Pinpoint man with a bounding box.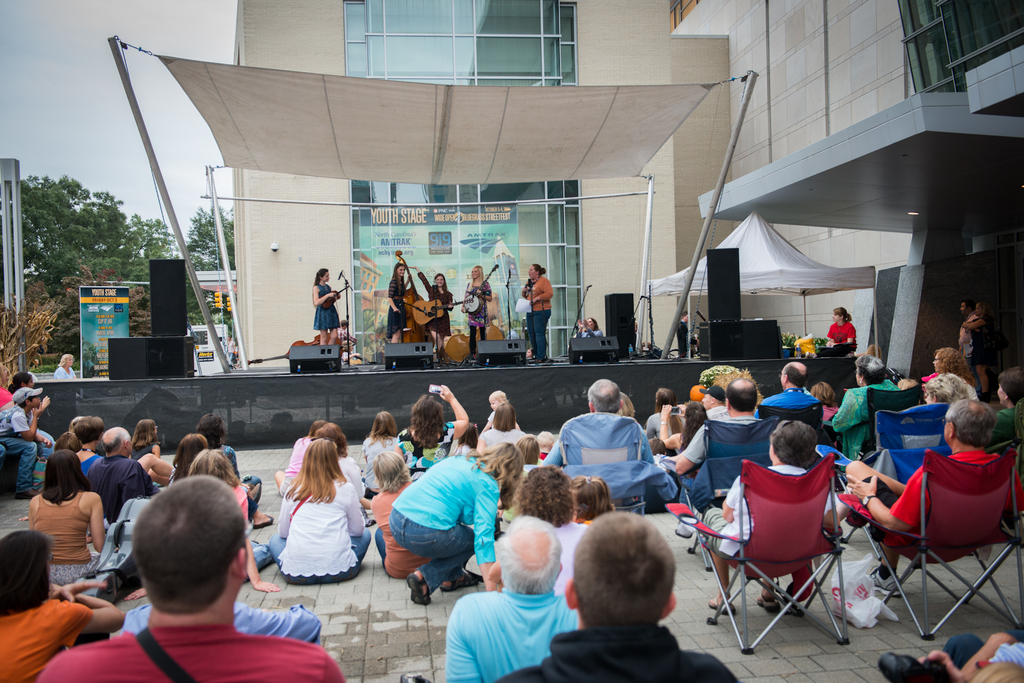
select_region(959, 299, 987, 392).
